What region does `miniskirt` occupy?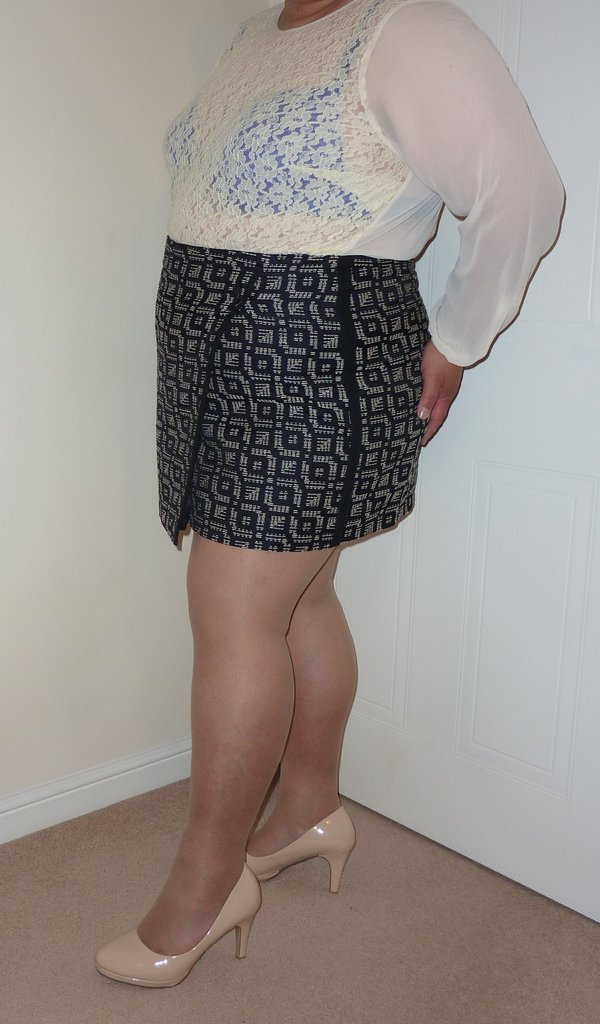
<region>158, 230, 432, 554</region>.
